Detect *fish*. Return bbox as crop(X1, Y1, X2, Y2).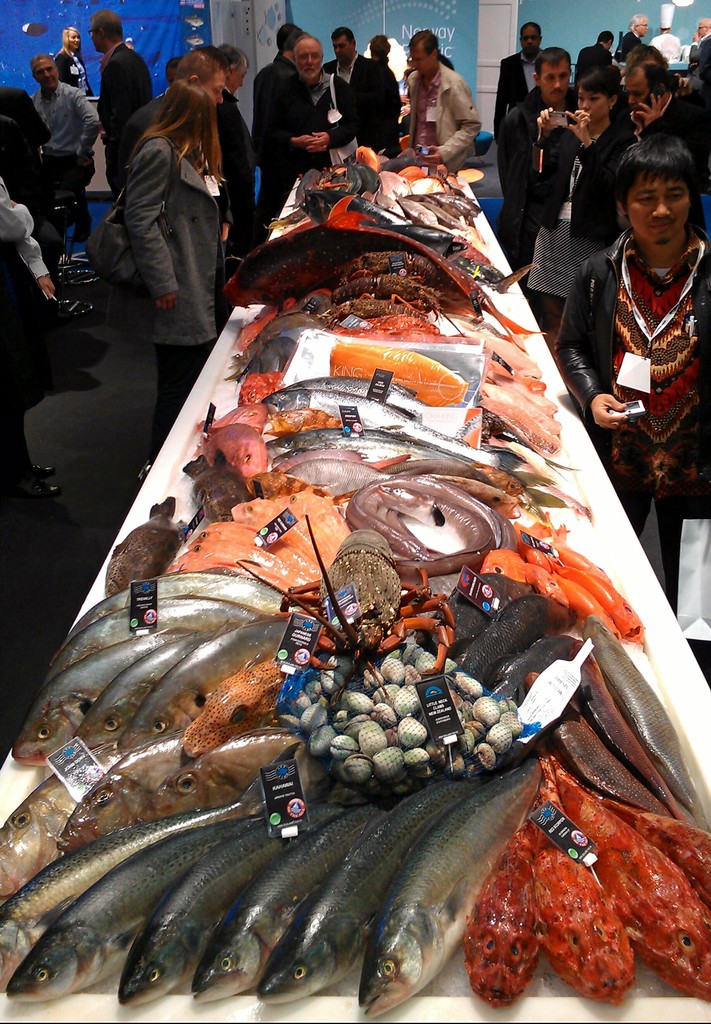
crop(220, 191, 548, 355).
